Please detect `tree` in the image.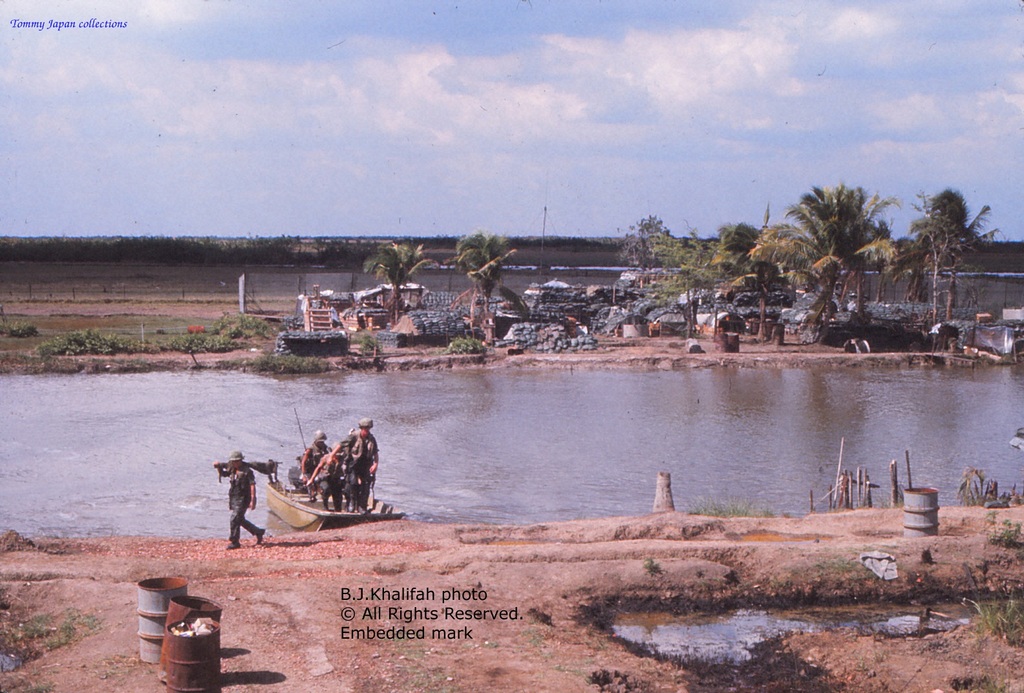
[left=888, top=187, right=1013, bottom=303].
